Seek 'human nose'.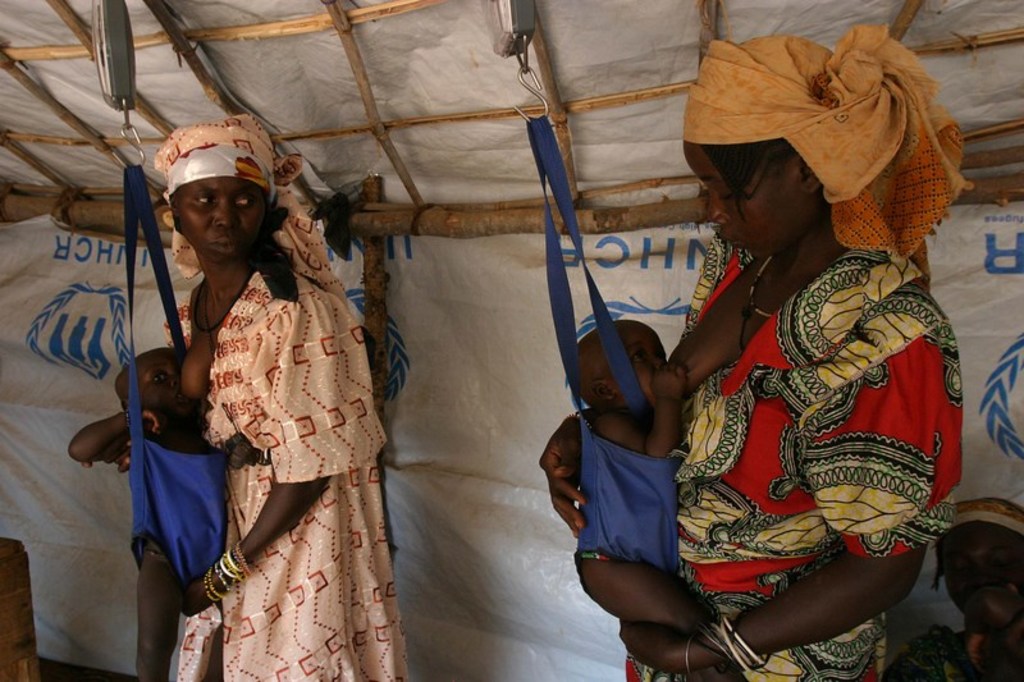
l=708, t=193, r=735, b=229.
